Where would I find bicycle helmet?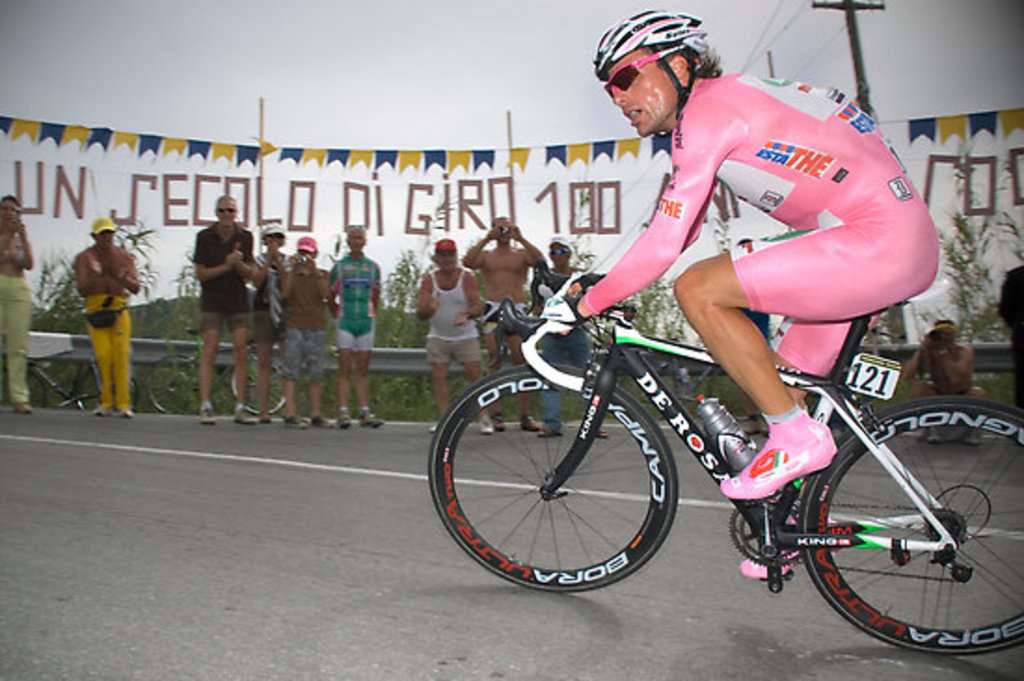
At [596, 17, 711, 74].
